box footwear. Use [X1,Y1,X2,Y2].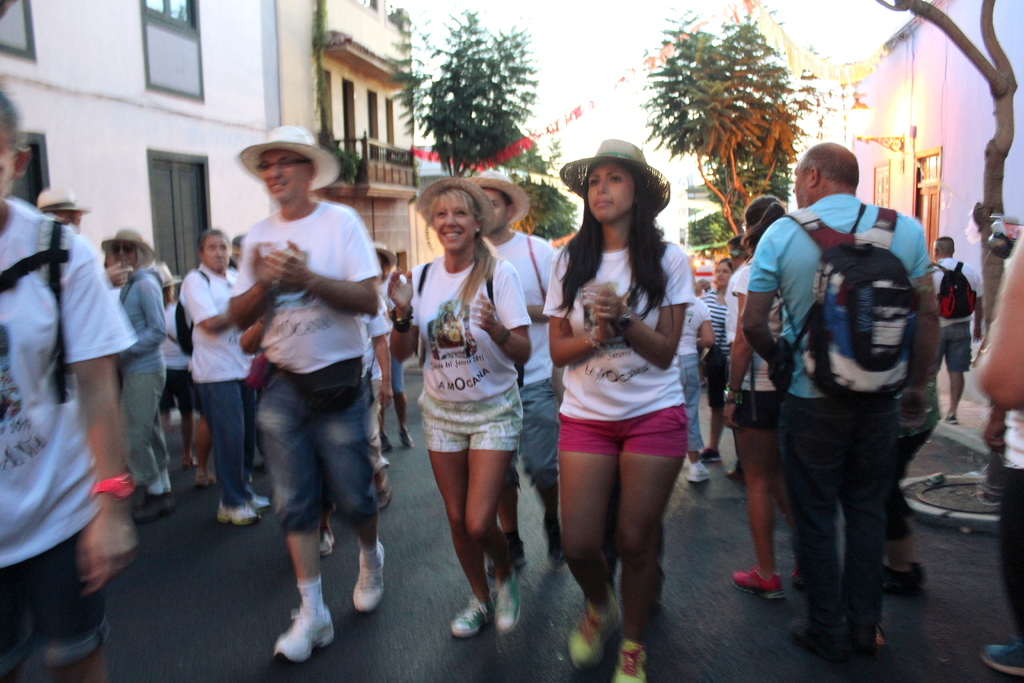
[134,490,177,524].
